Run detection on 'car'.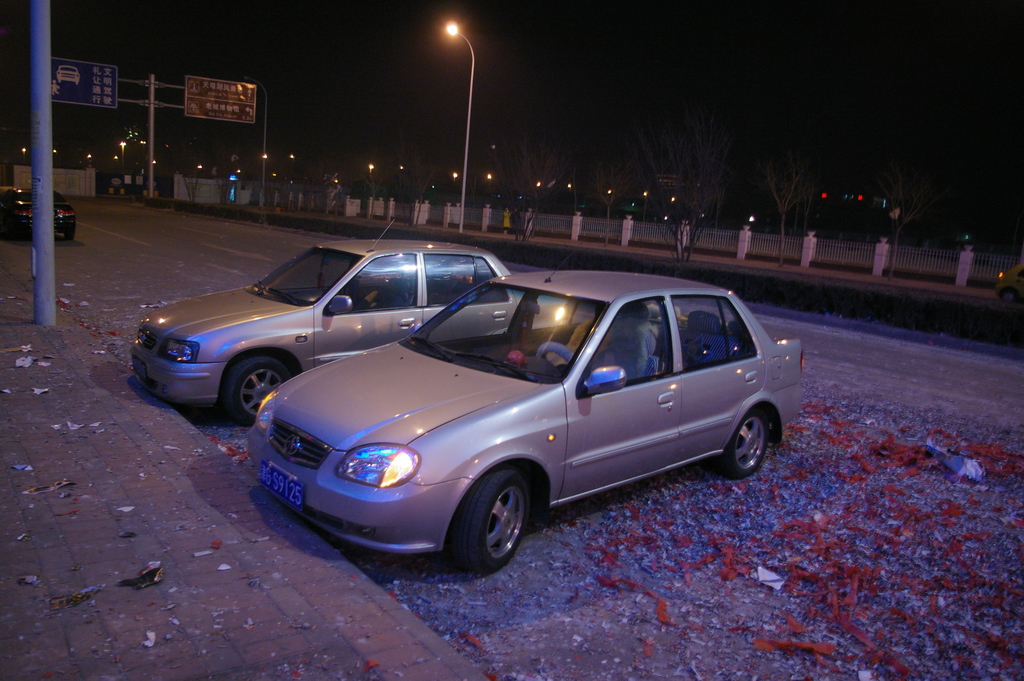
Result: locate(124, 217, 560, 425).
